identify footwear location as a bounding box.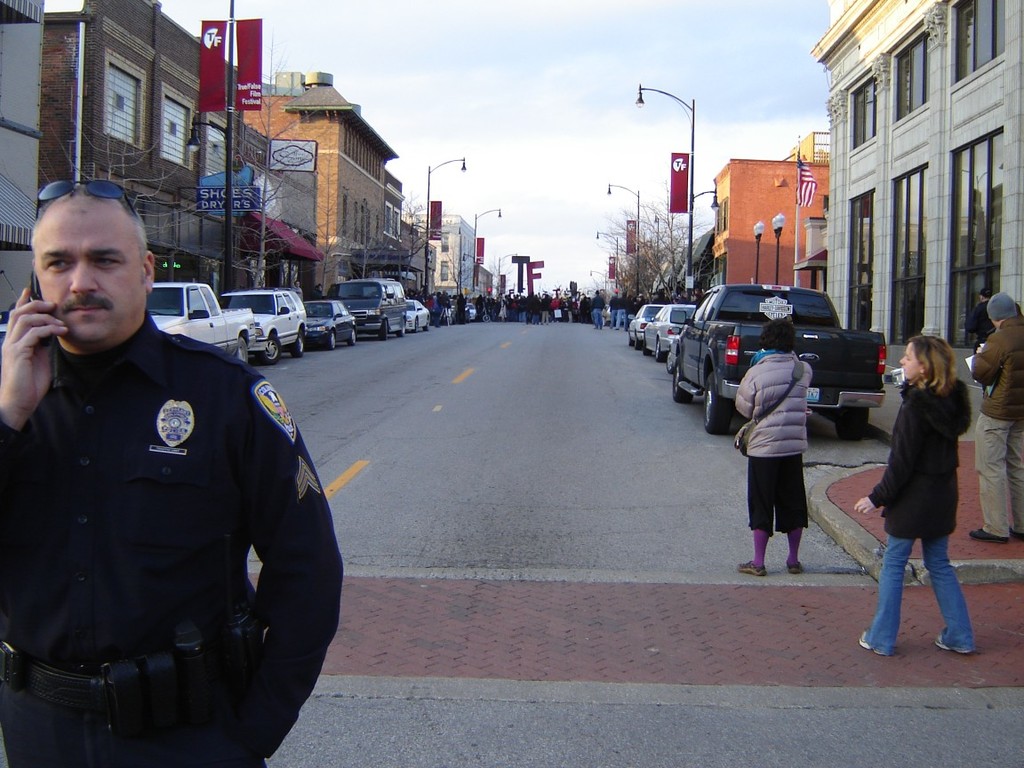
786,562,803,574.
